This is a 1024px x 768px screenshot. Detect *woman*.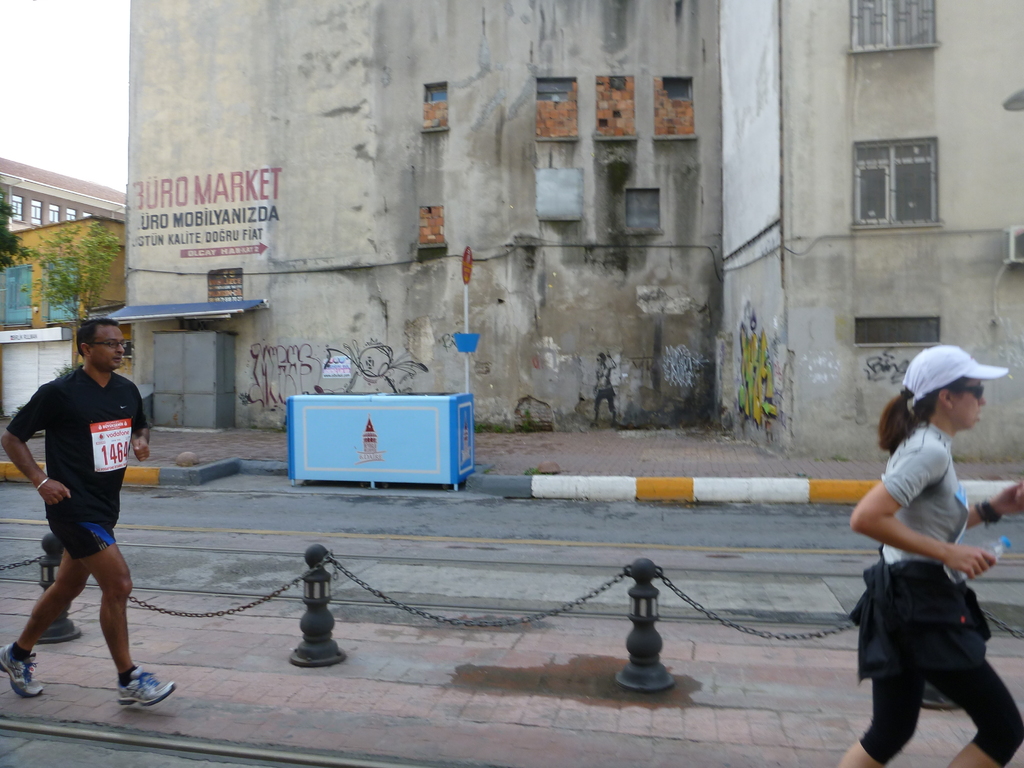
bbox(844, 361, 1011, 763).
